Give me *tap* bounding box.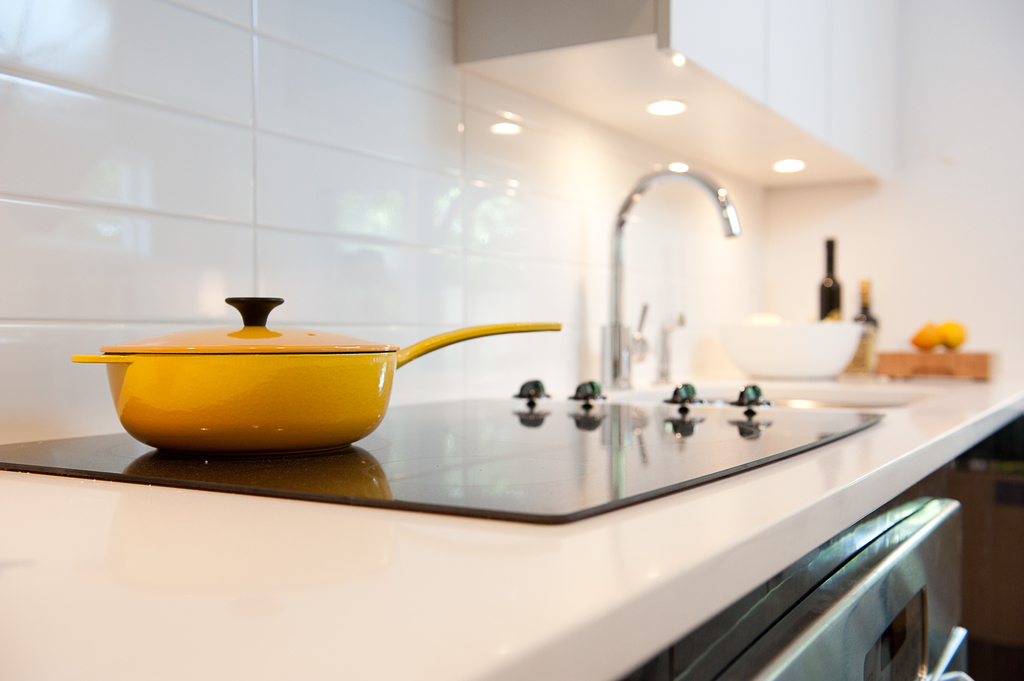
<region>596, 158, 742, 393</region>.
